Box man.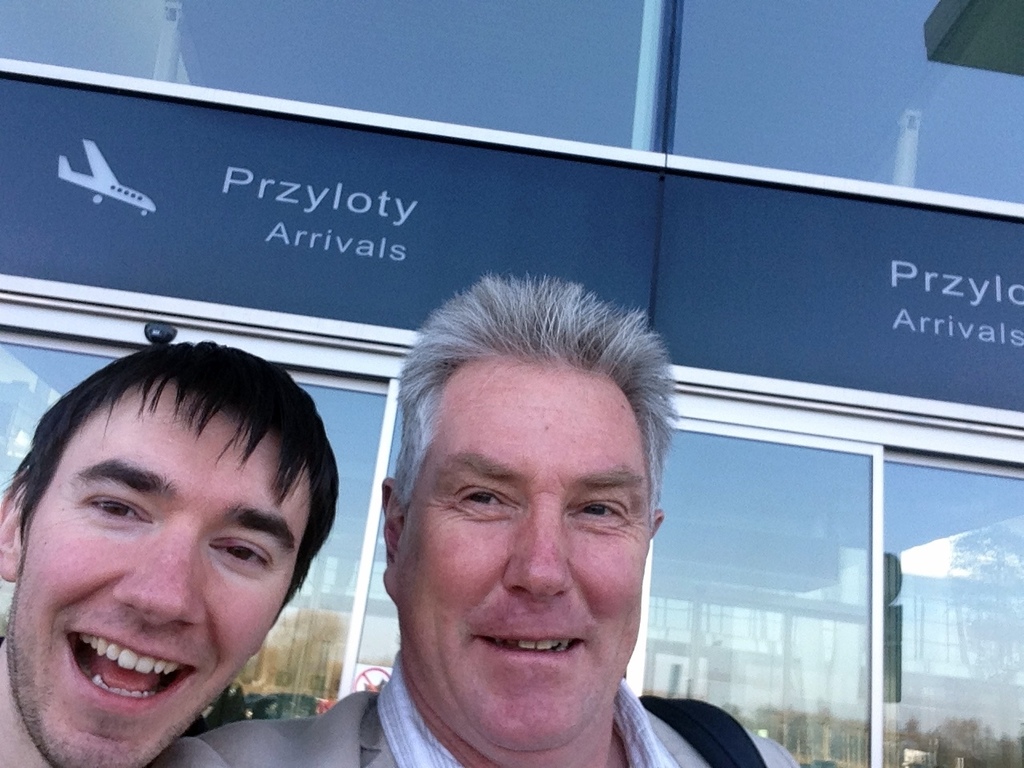
region(0, 338, 339, 767).
